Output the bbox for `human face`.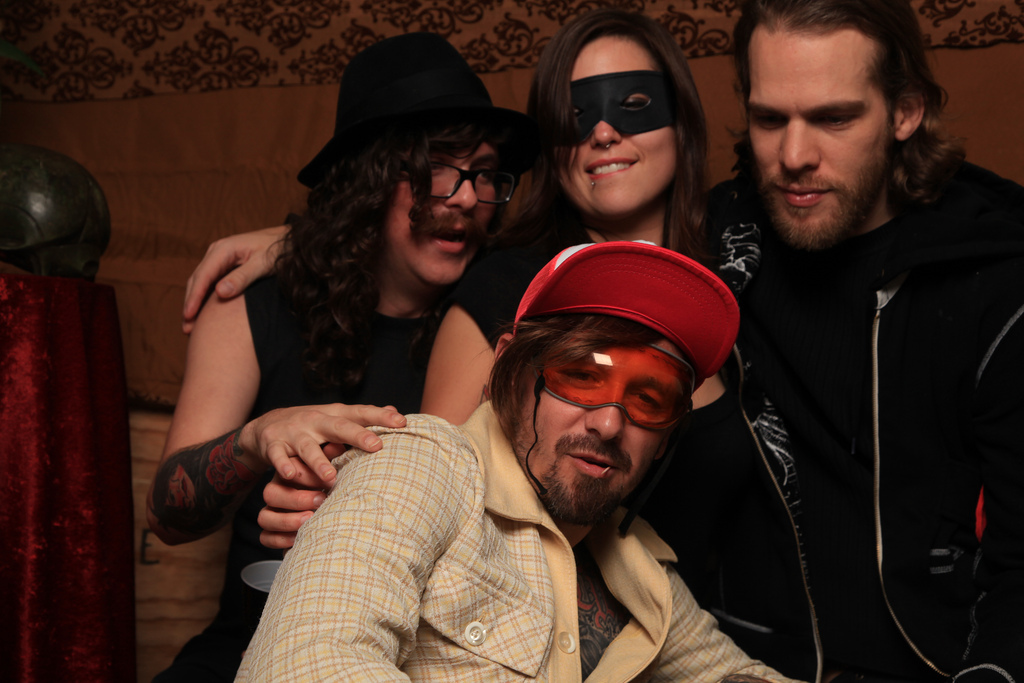
Rect(385, 144, 496, 287).
